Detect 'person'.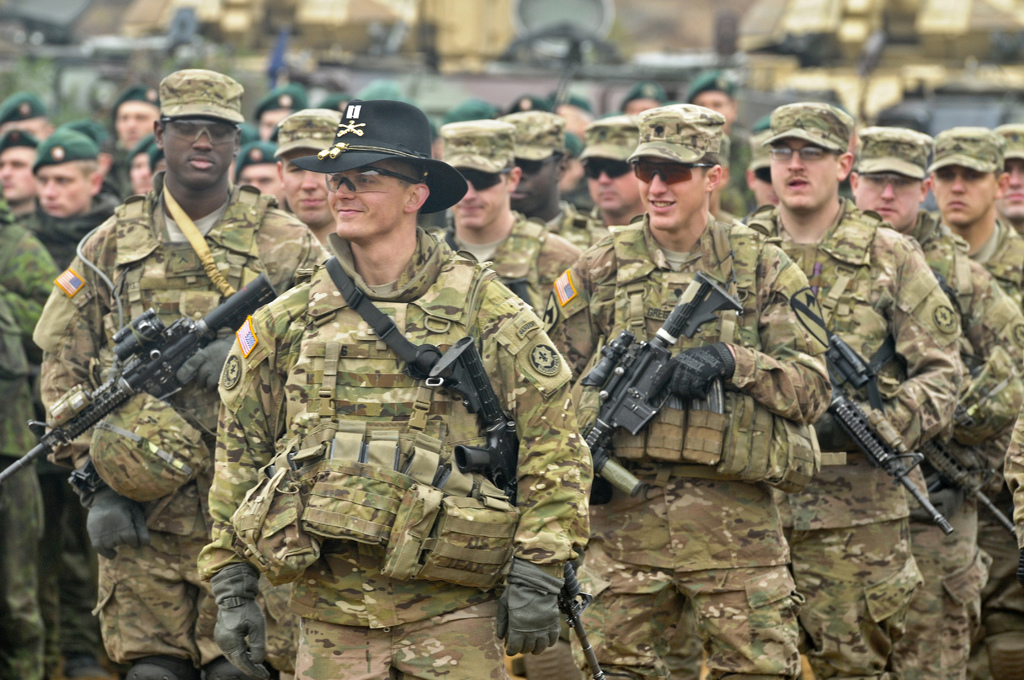
Detected at {"x1": 45, "y1": 133, "x2": 285, "y2": 677}.
